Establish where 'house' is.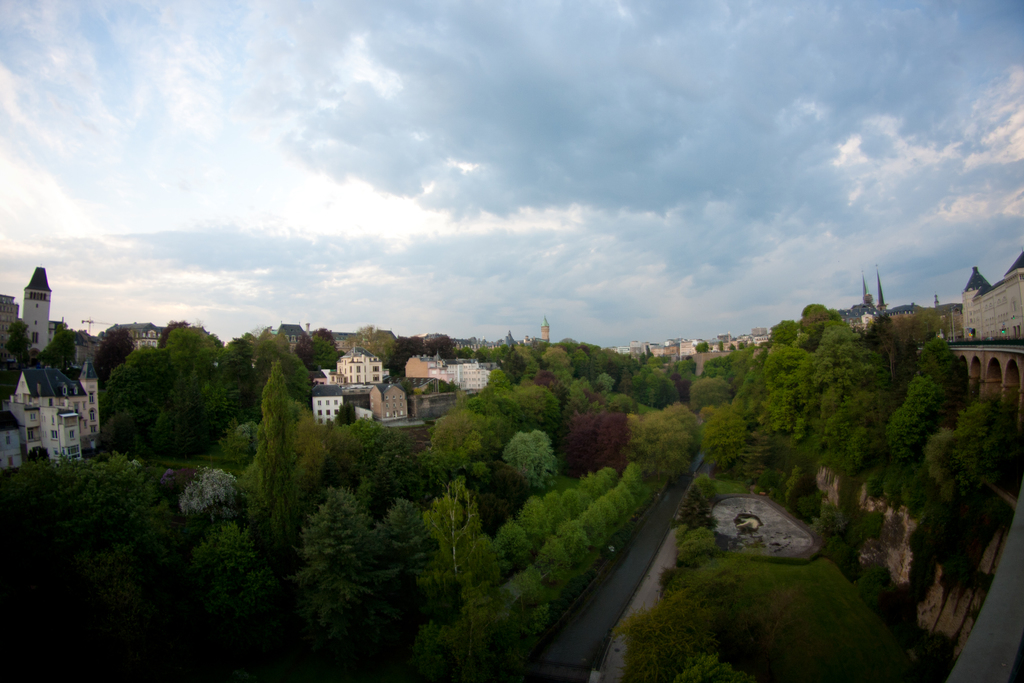
Established at {"left": 330, "top": 343, "right": 384, "bottom": 383}.
